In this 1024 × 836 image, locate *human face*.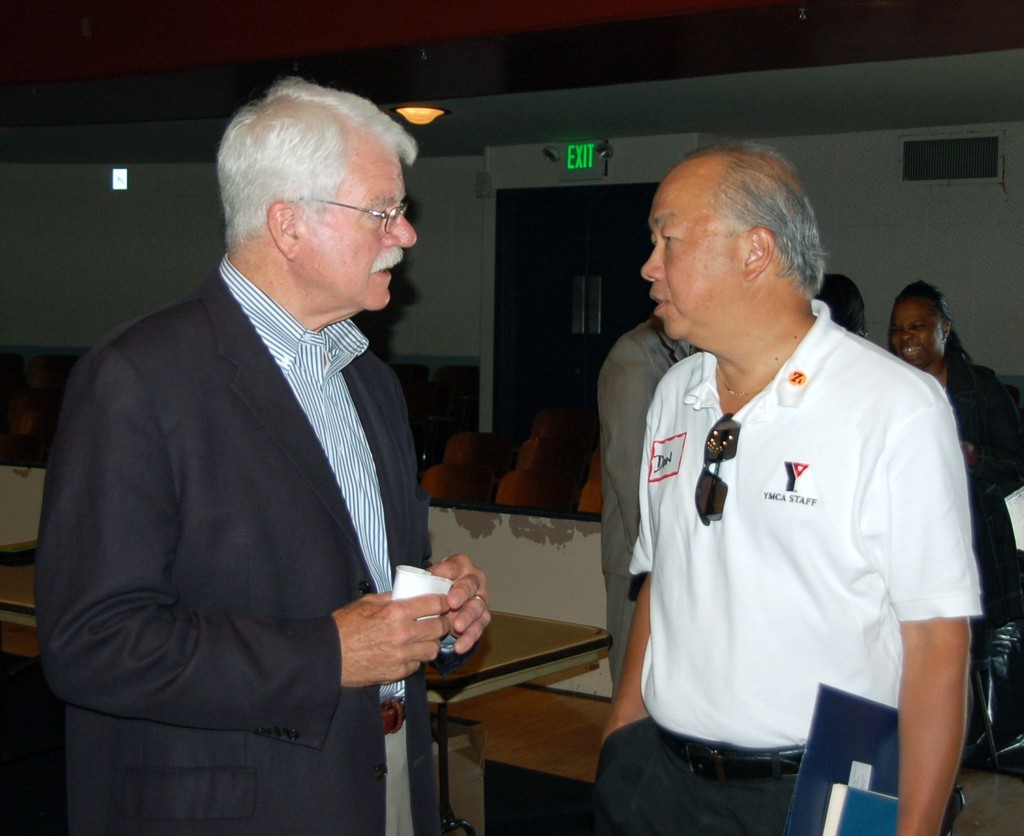
Bounding box: region(640, 168, 753, 346).
